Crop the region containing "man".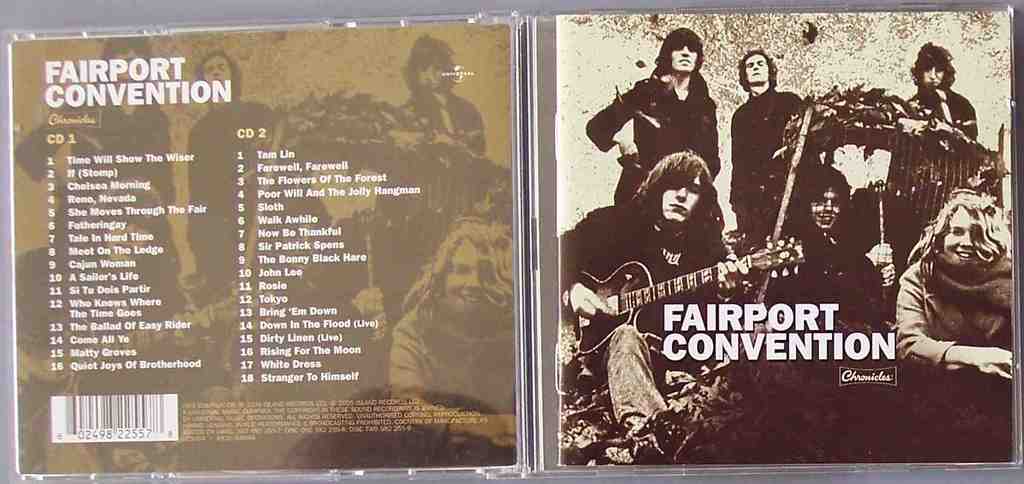
Crop region: (15,181,192,355).
